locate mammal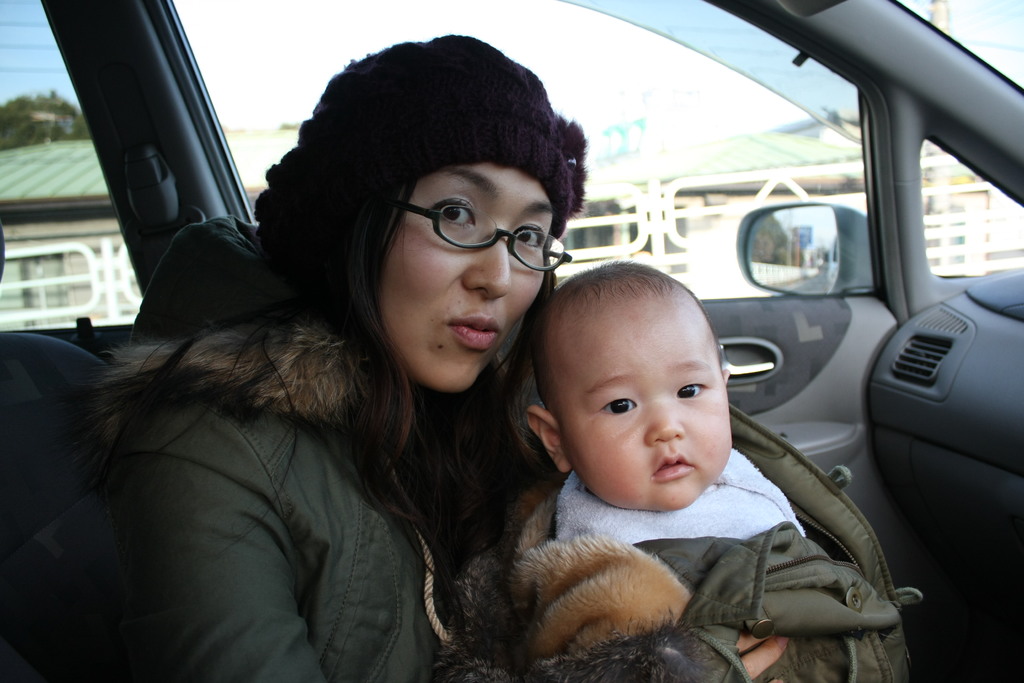
bbox(436, 254, 909, 682)
